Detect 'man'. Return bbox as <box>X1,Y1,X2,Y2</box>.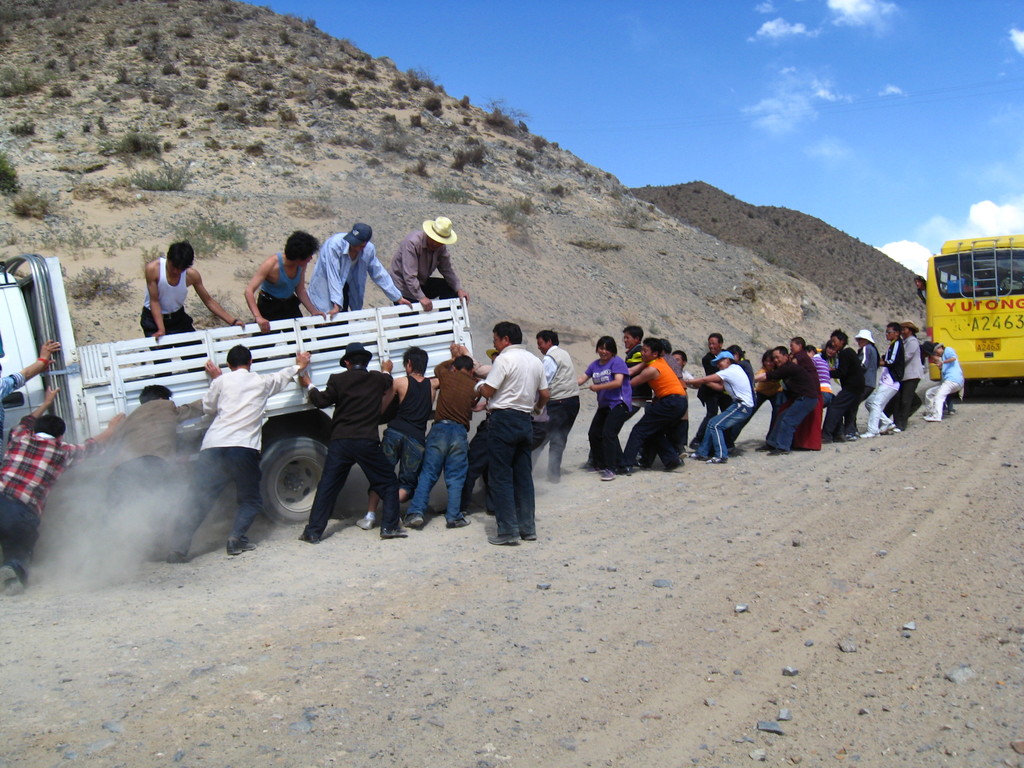
<box>289,342,417,552</box>.
